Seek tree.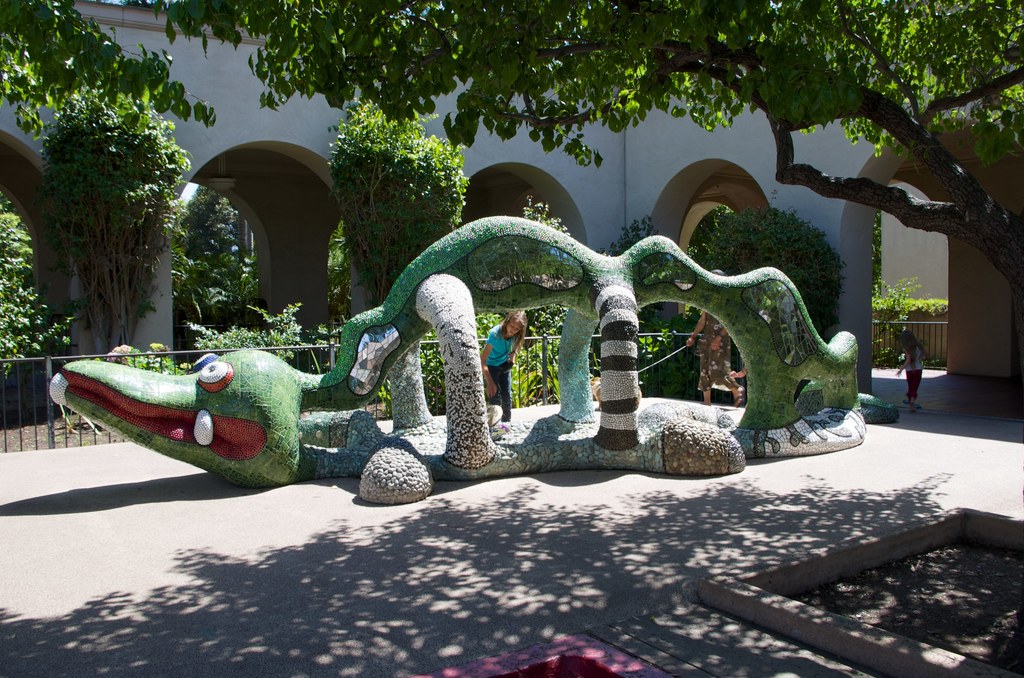
bbox=(325, 95, 470, 308).
